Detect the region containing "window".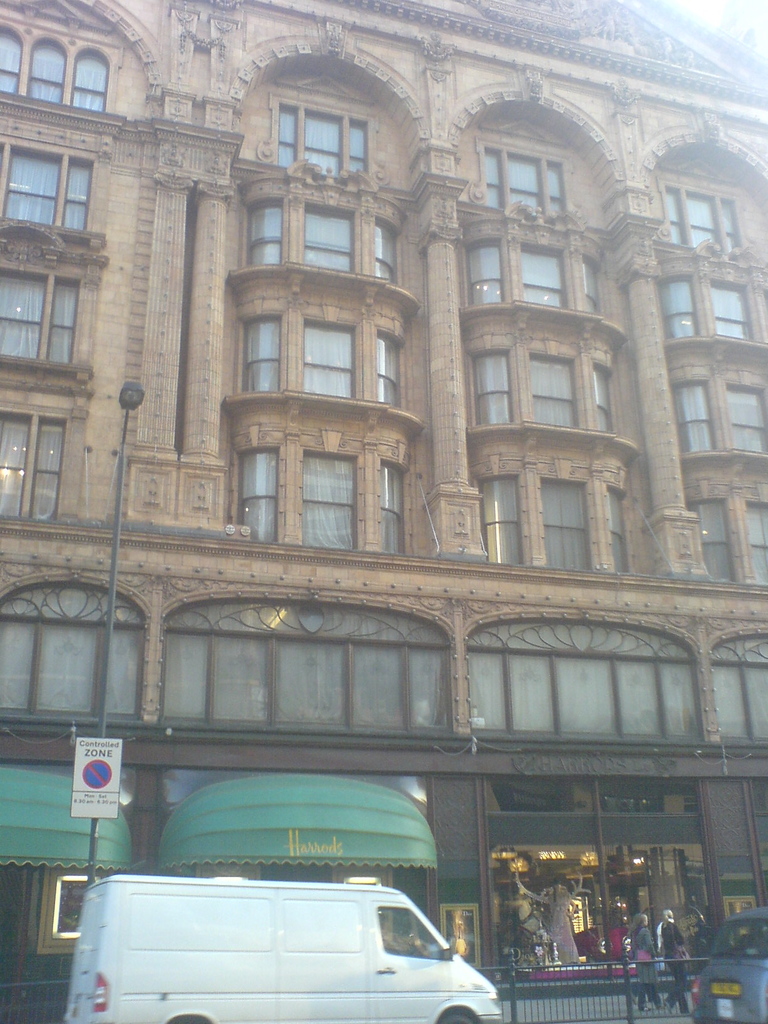
<region>241, 317, 279, 392</region>.
